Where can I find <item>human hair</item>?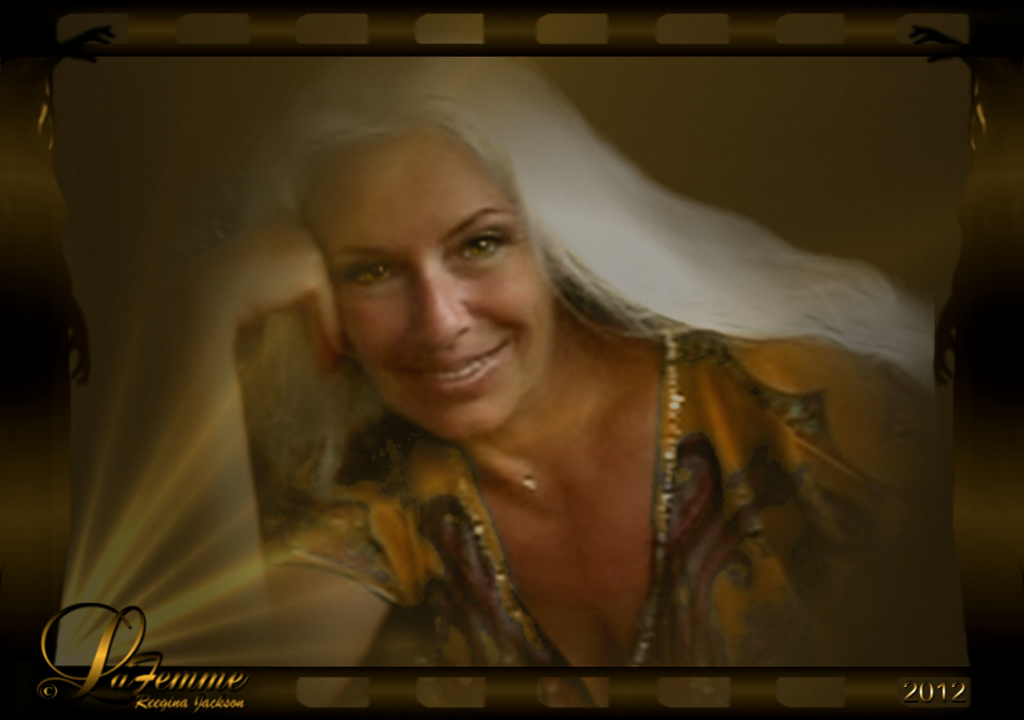
You can find it at box=[232, 43, 930, 405].
